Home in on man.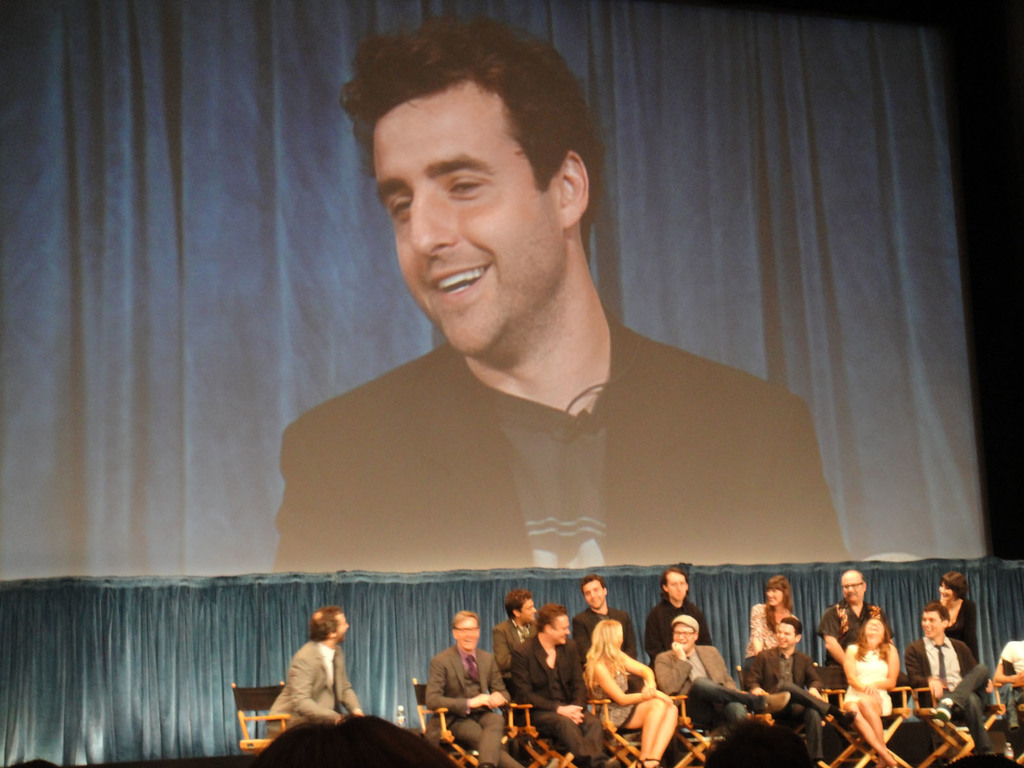
Homed in at {"x1": 570, "y1": 575, "x2": 648, "y2": 692}.
